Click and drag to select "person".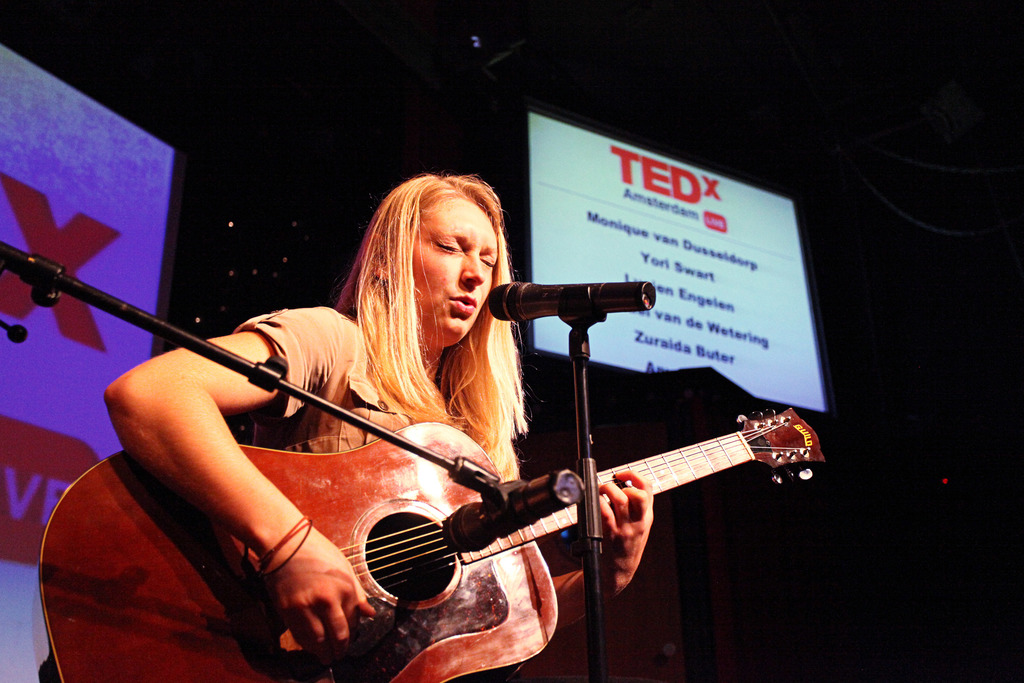
Selection: {"left": 139, "top": 177, "right": 682, "bottom": 676}.
